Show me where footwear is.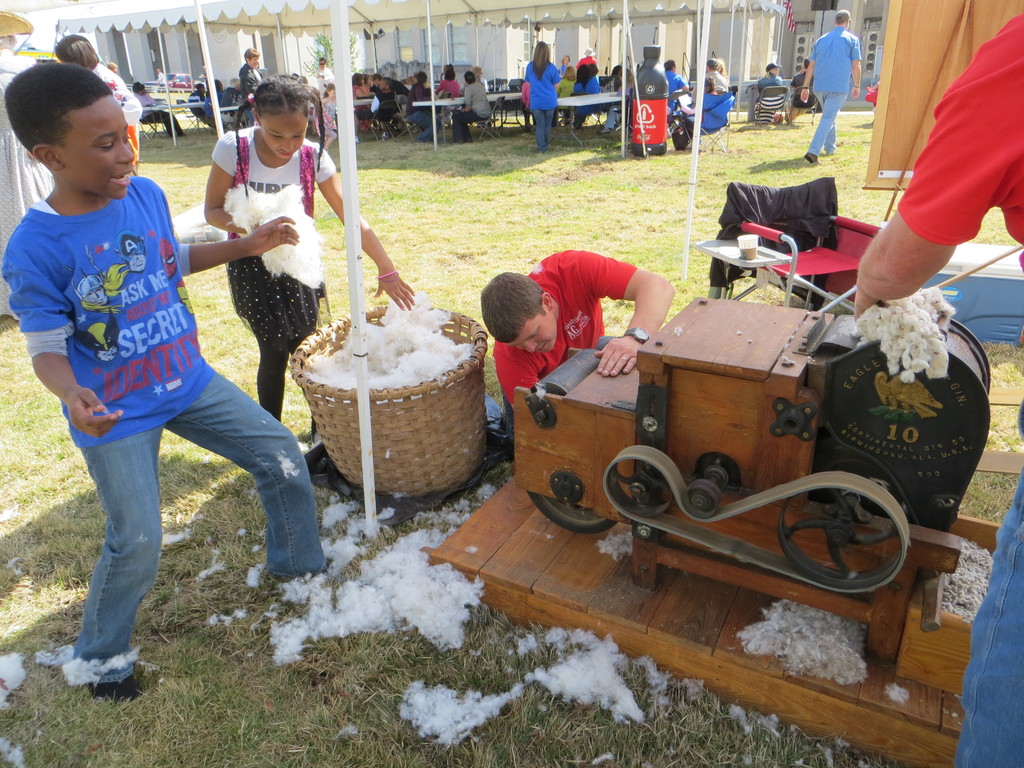
footwear is at 47, 622, 132, 697.
